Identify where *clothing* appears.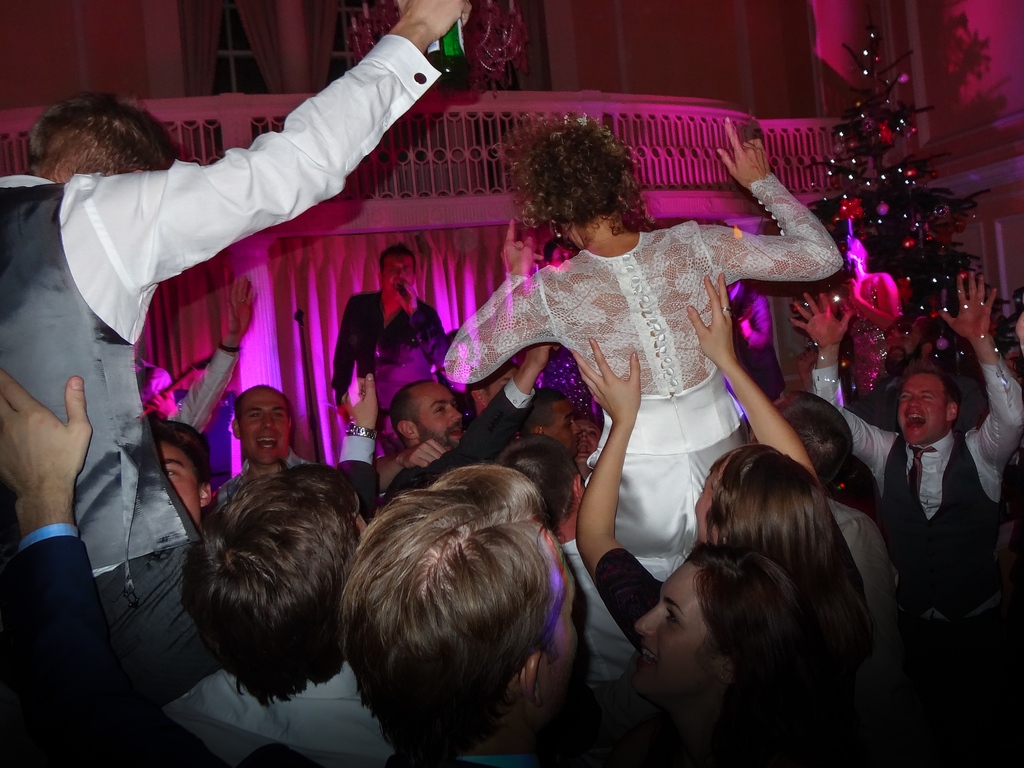
Appears at Rect(29, 44, 335, 694).
